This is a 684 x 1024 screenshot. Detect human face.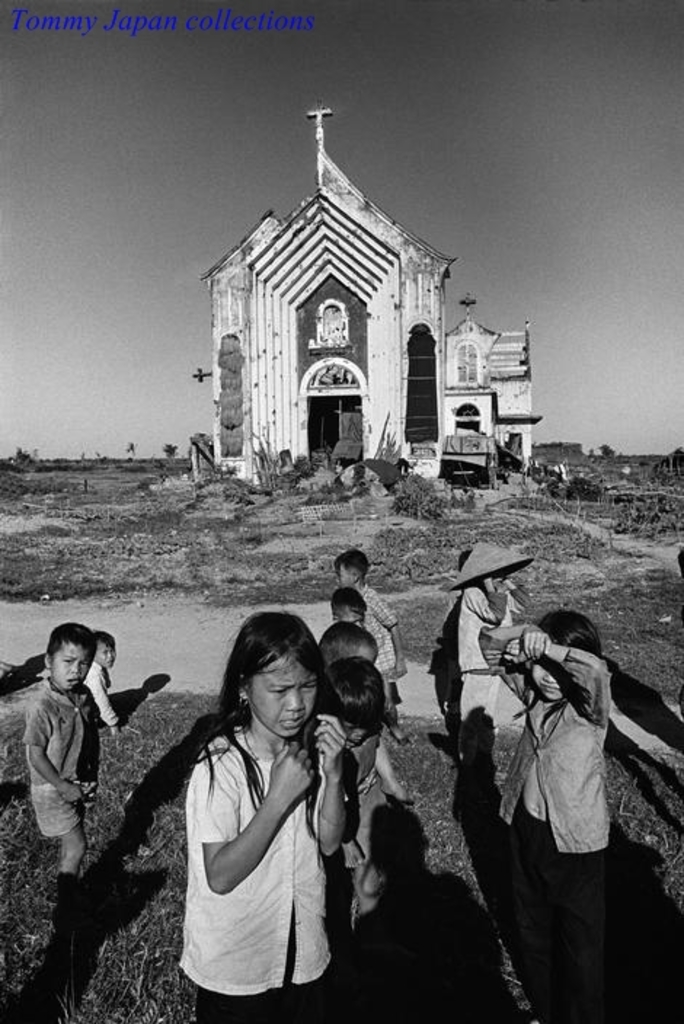
96,641,112,671.
